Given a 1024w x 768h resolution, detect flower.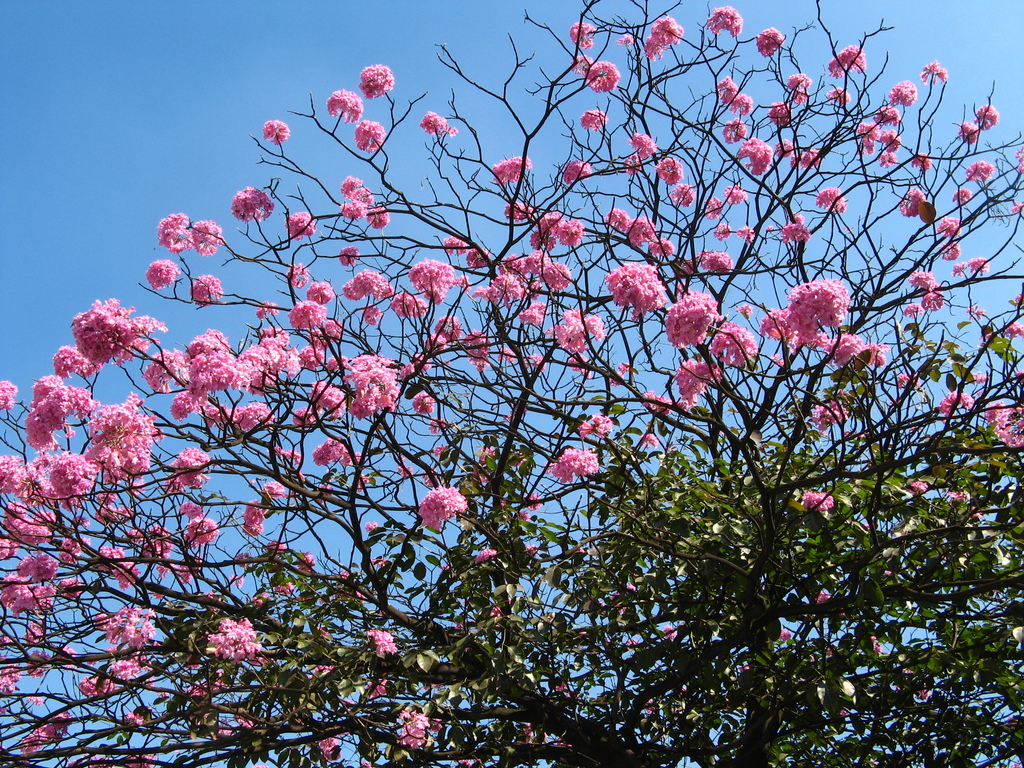
bbox=(784, 71, 814, 100).
